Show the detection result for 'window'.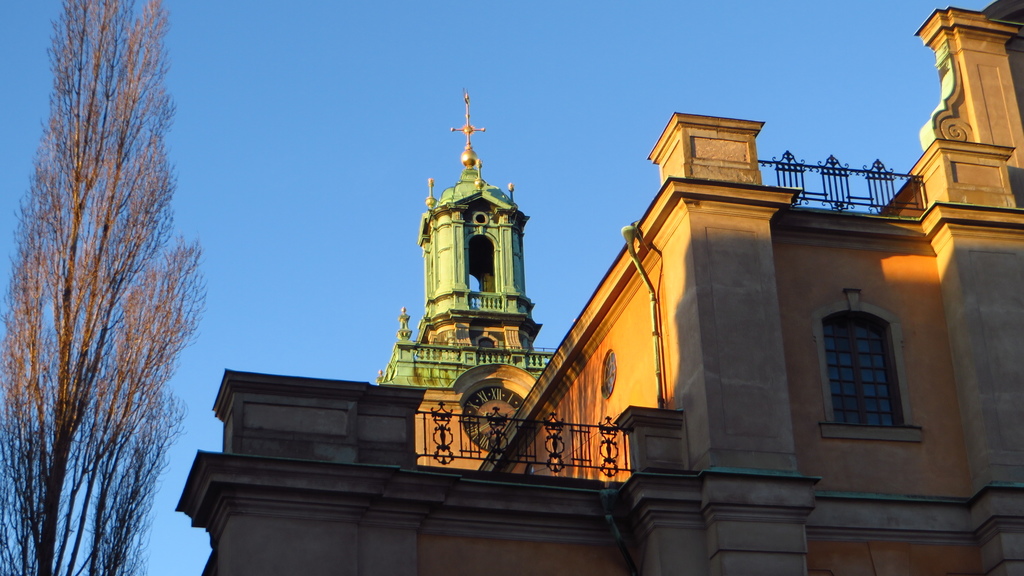
<box>818,313,899,427</box>.
